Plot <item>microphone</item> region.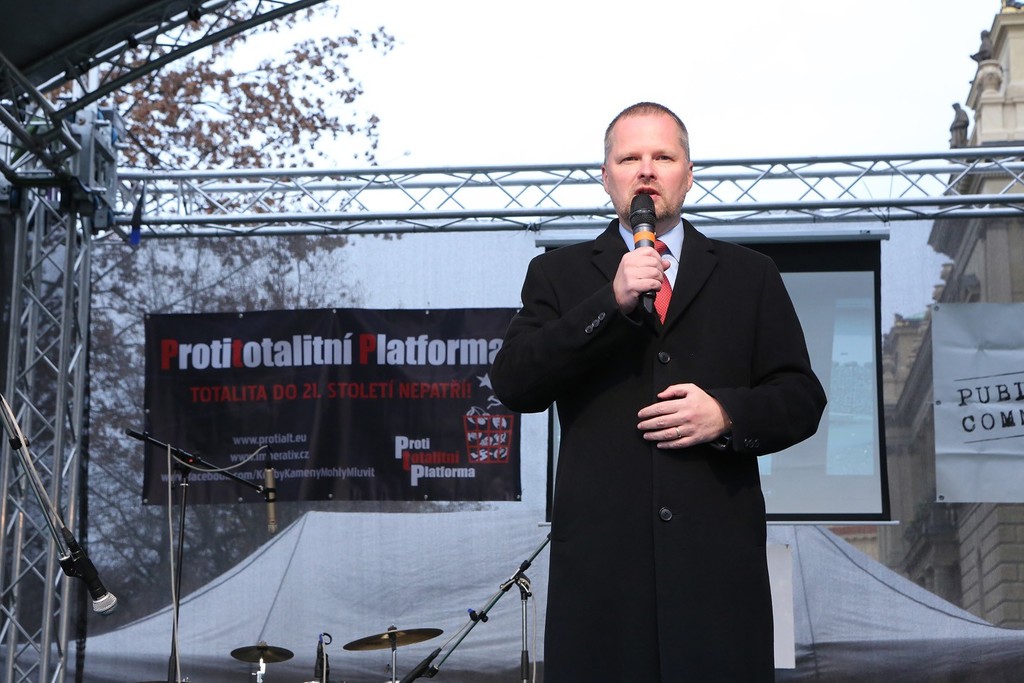
Plotted at left=57, top=520, right=124, bottom=616.
